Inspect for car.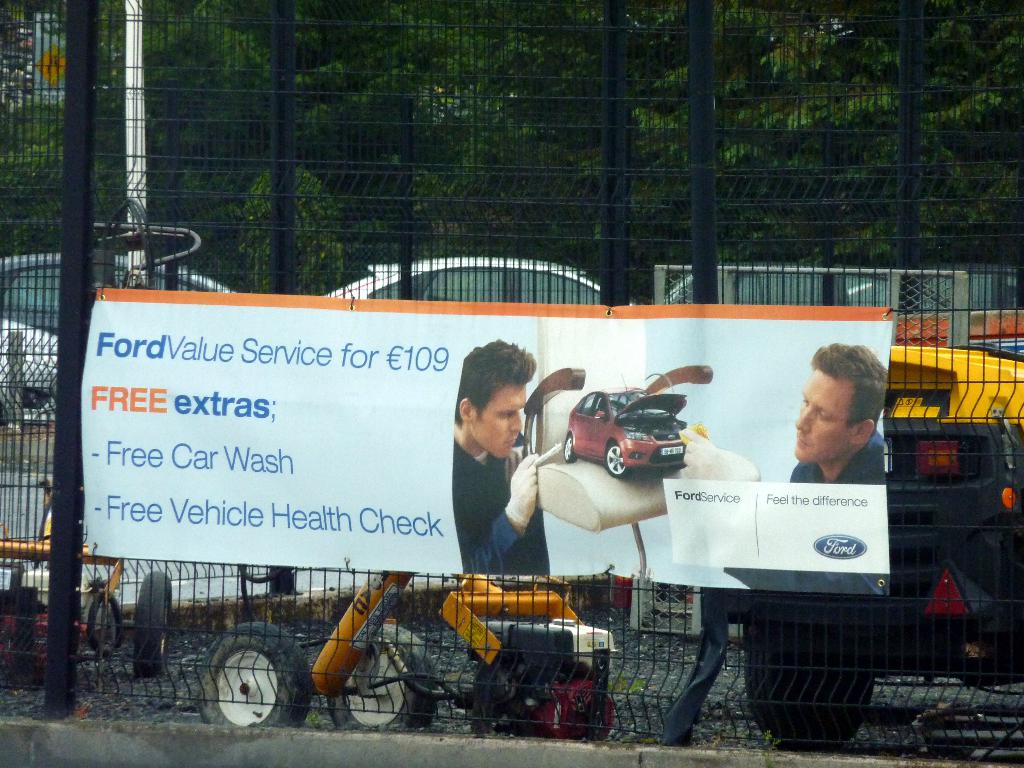
Inspection: rect(0, 252, 234, 335).
